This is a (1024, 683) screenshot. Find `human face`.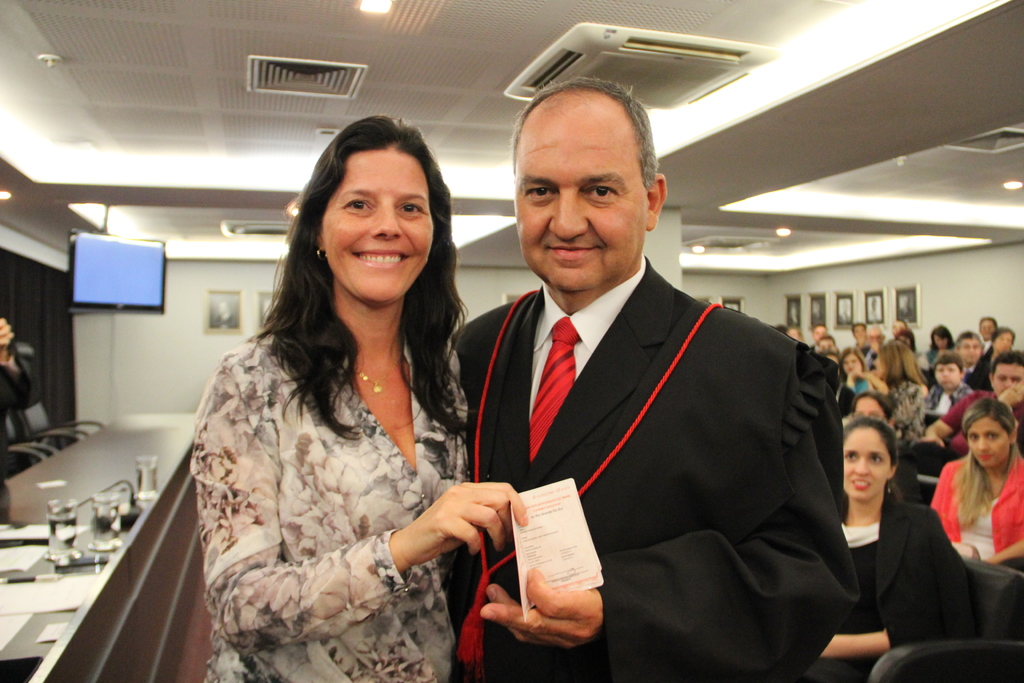
Bounding box: <box>992,329,1016,357</box>.
